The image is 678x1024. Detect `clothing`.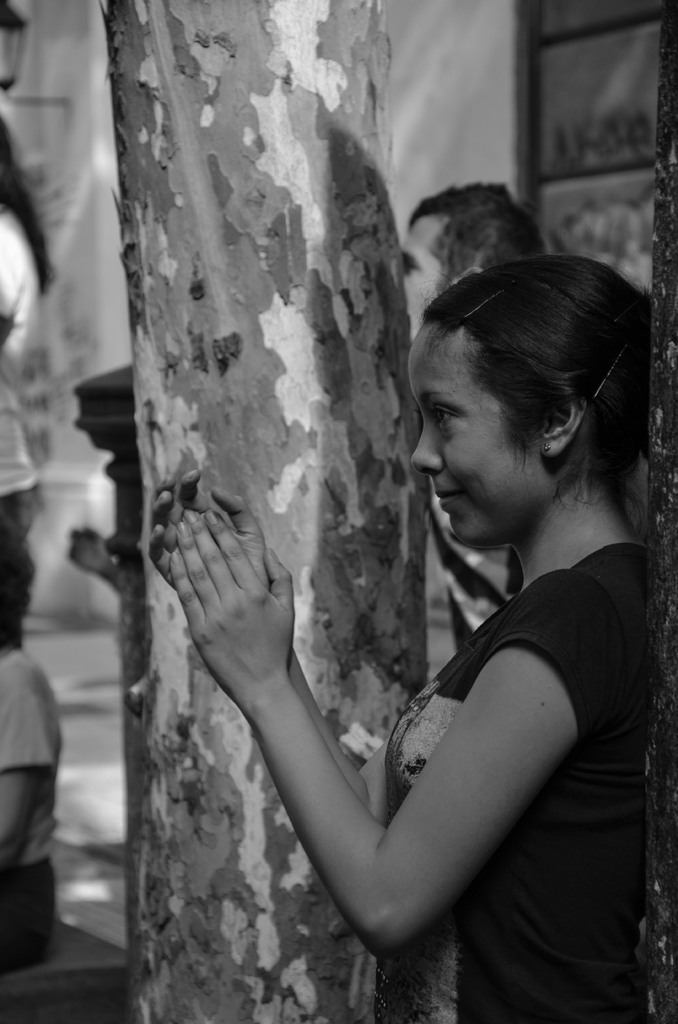
Detection: [left=0, top=642, right=56, bottom=975].
